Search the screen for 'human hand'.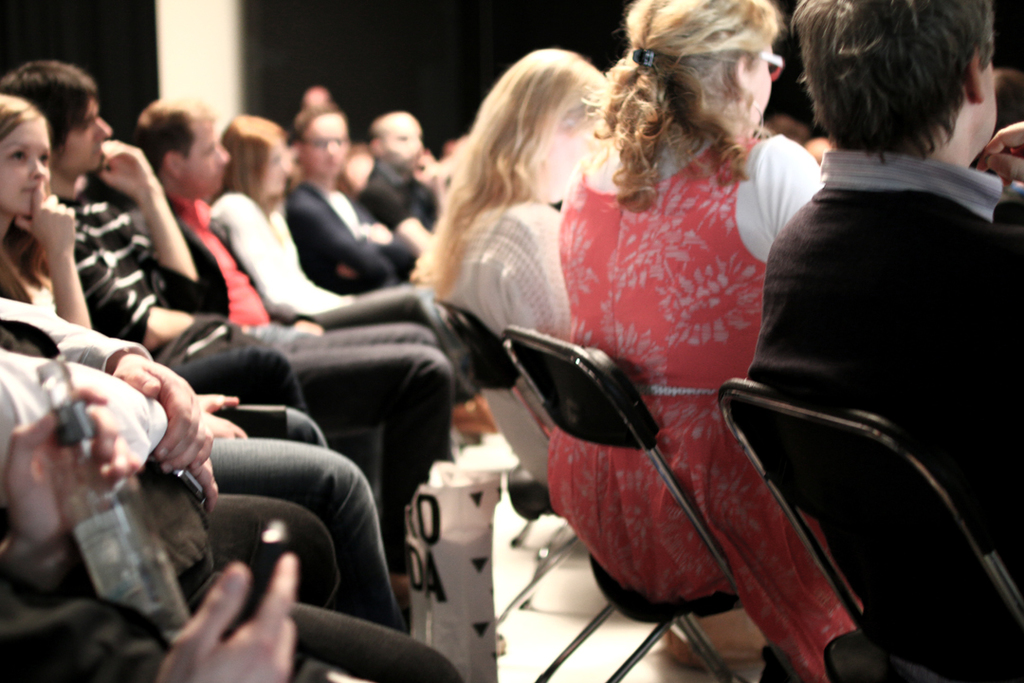
Found at BBox(193, 461, 224, 511).
